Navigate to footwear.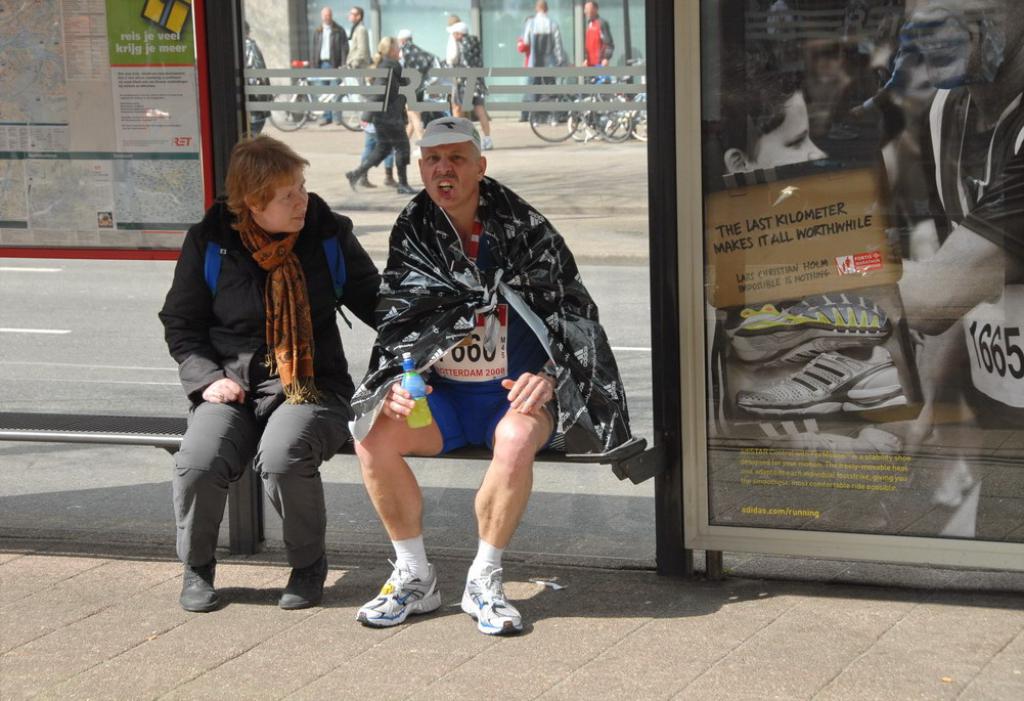
Navigation target: (left=456, top=564, right=532, bottom=636).
